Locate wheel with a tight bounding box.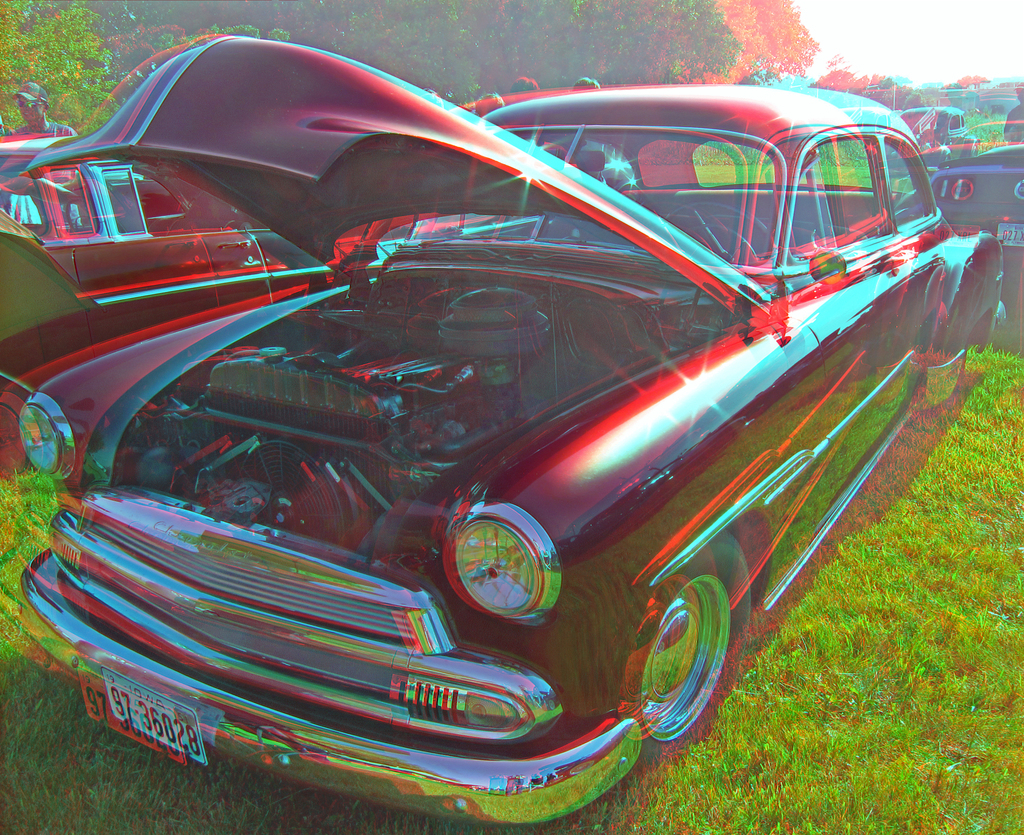
[x1=625, y1=526, x2=749, y2=758].
